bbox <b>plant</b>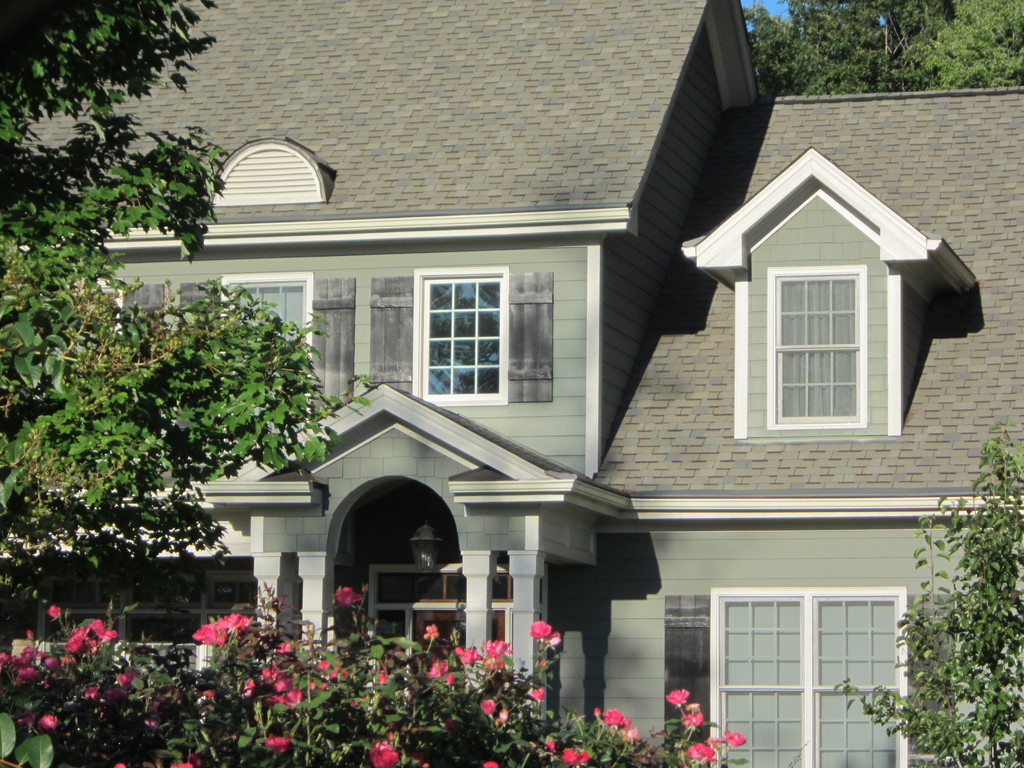
907, 434, 1019, 767
